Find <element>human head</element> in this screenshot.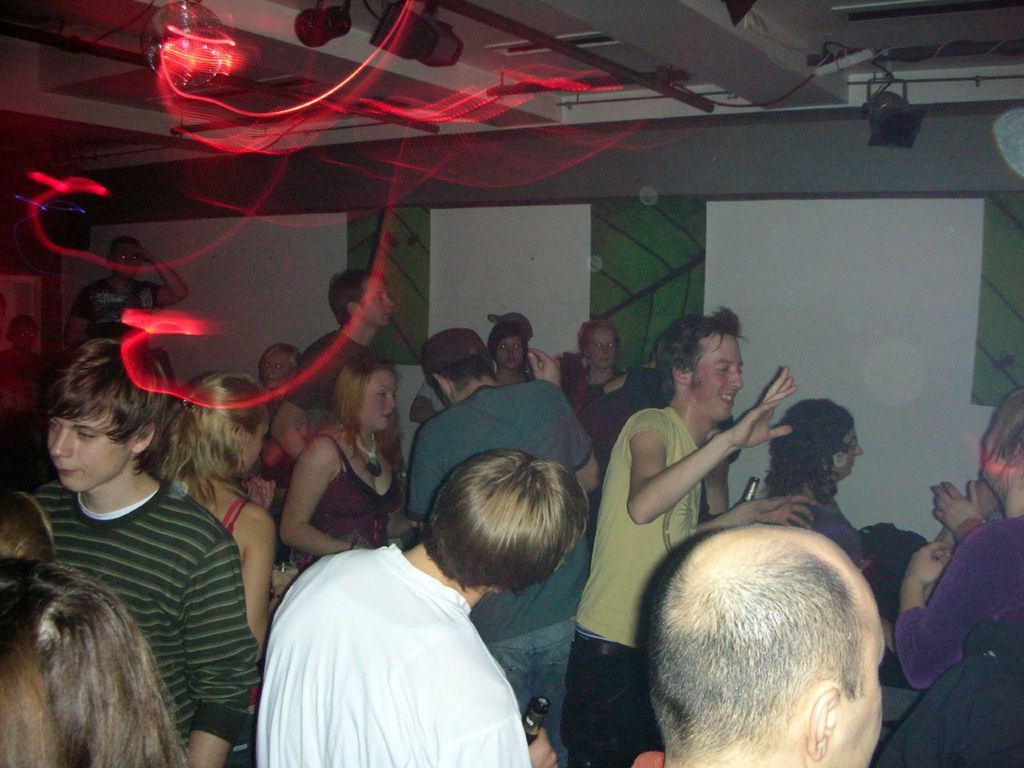
The bounding box for <element>human head</element> is 255 342 305 394.
